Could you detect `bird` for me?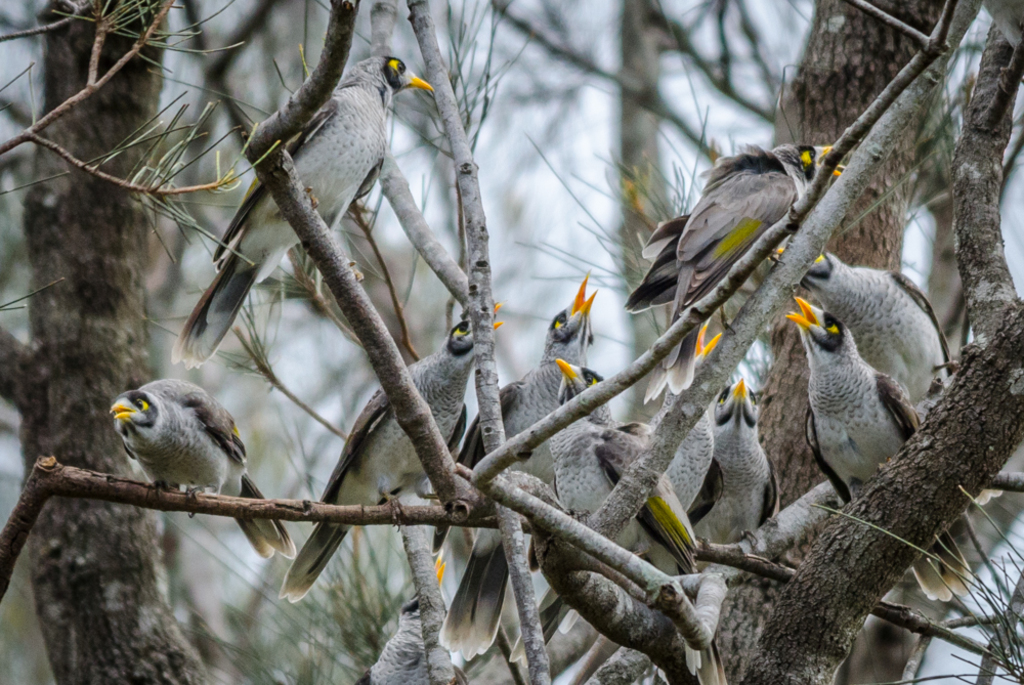
Detection result: box(780, 296, 976, 607).
